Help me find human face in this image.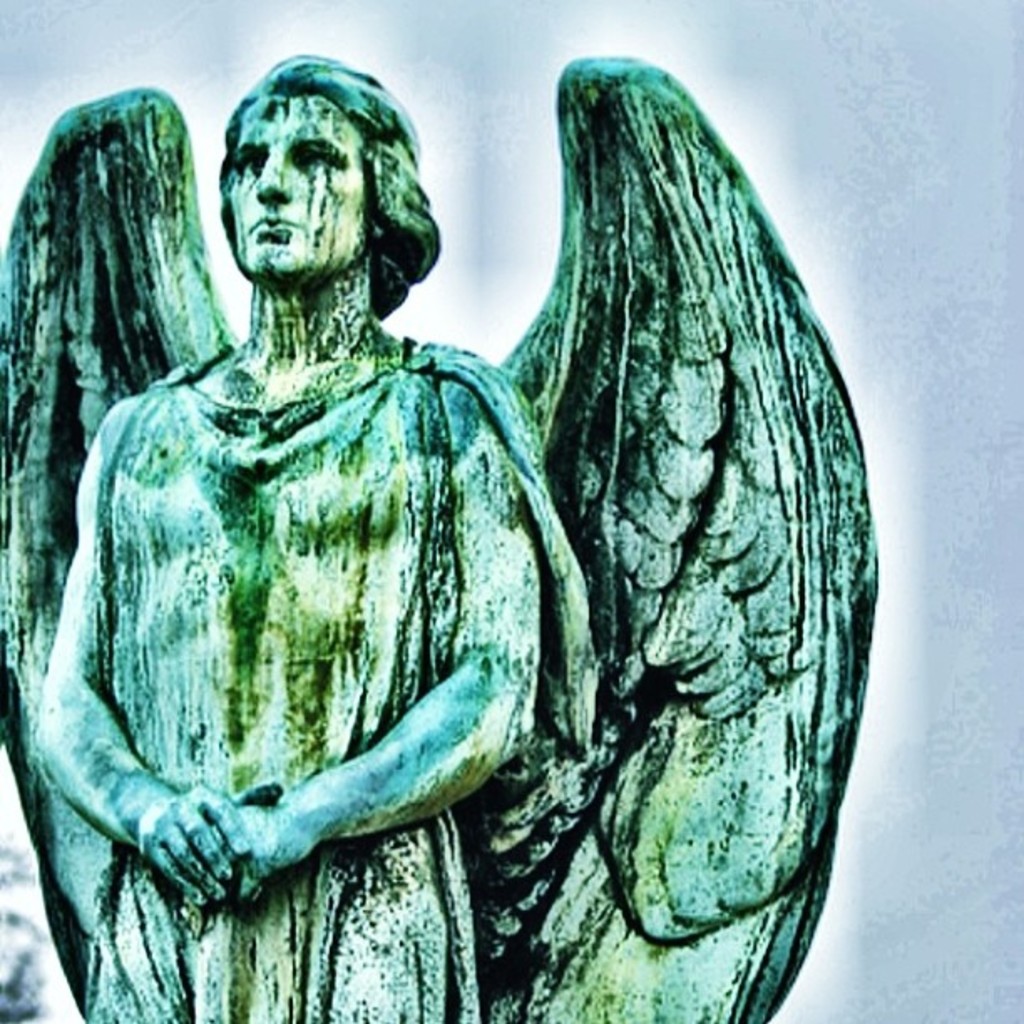
Found it: (x1=223, y1=90, x2=366, y2=286).
